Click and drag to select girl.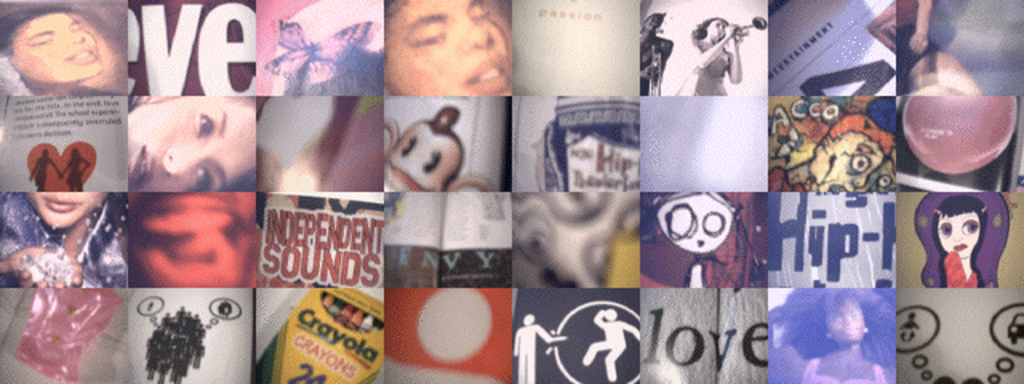
Selection: <box>914,192,1013,290</box>.
